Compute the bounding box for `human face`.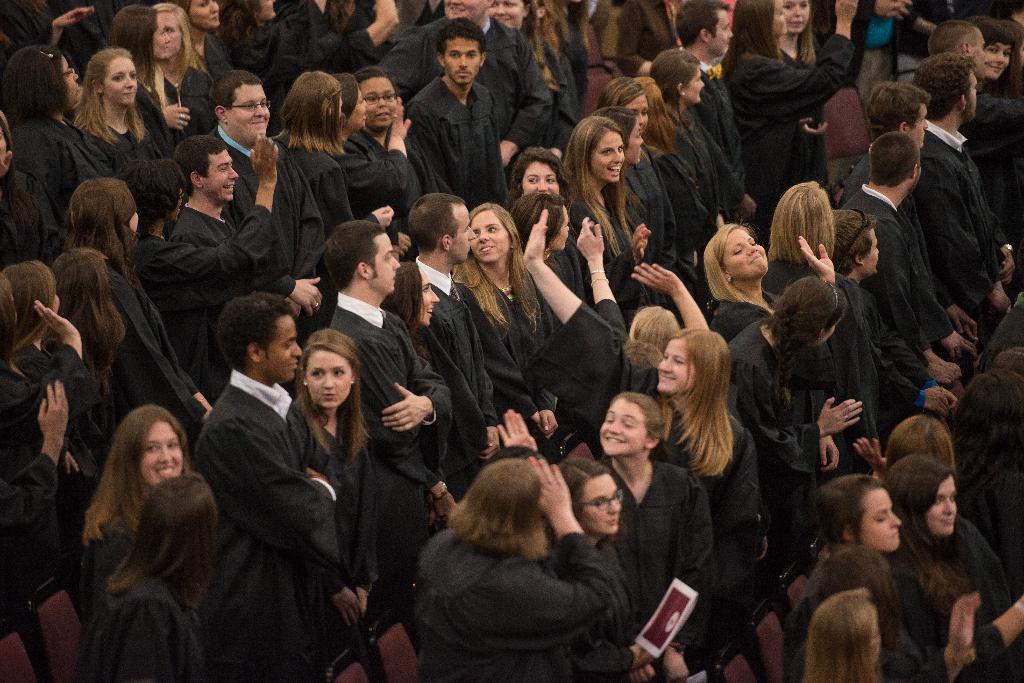
crop(579, 473, 623, 534).
